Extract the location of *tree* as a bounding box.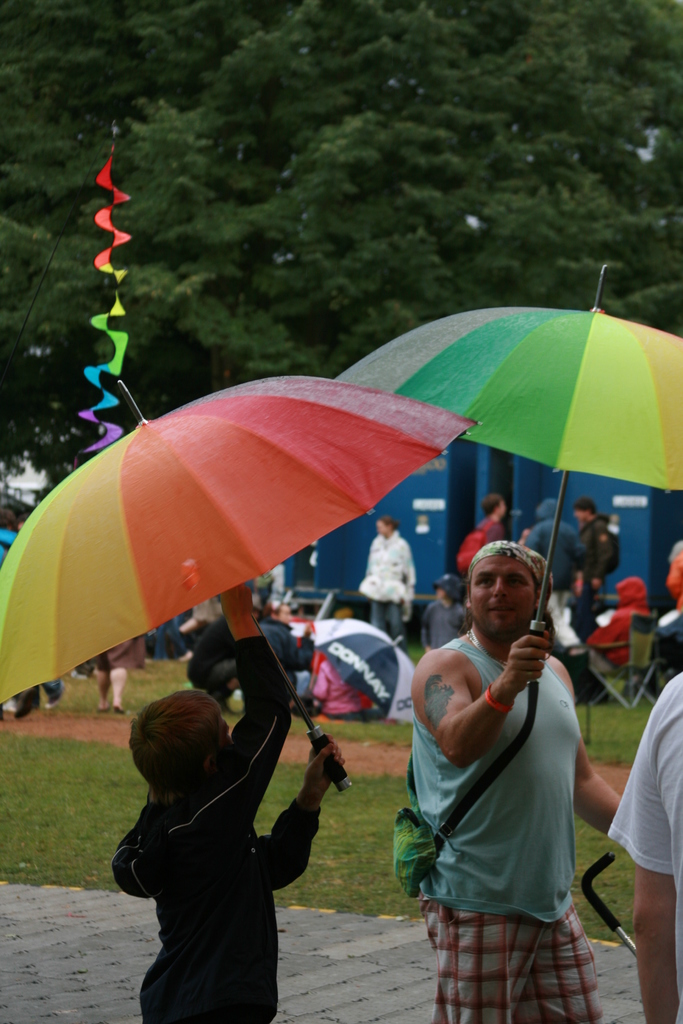
(0, 1, 682, 525).
